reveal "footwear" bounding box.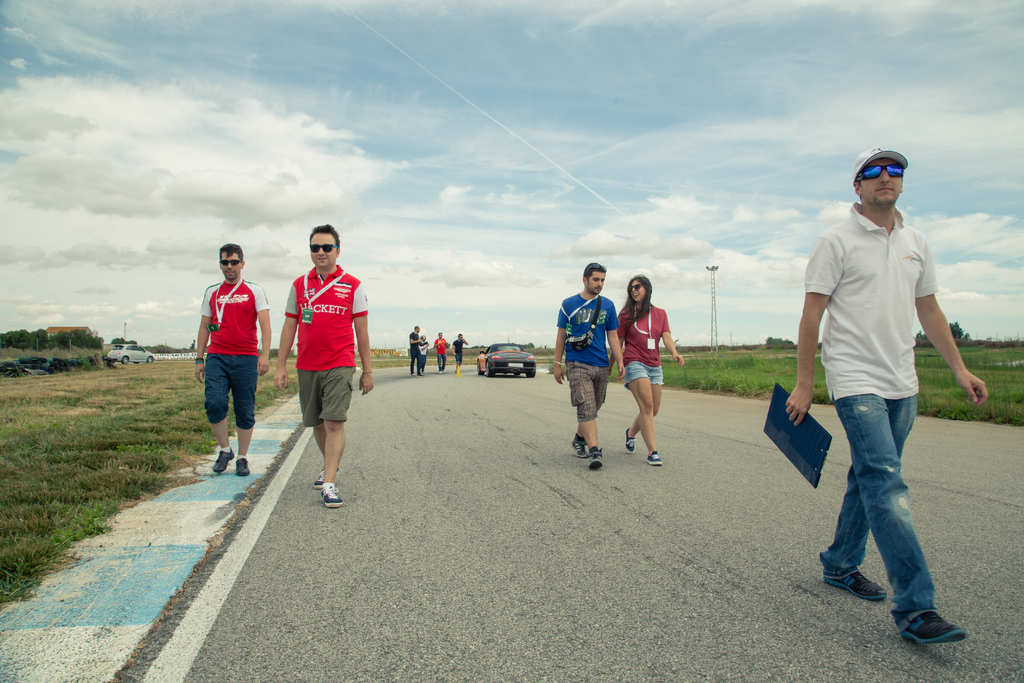
Revealed: pyautogui.locateOnScreen(819, 567, 888, 605).
